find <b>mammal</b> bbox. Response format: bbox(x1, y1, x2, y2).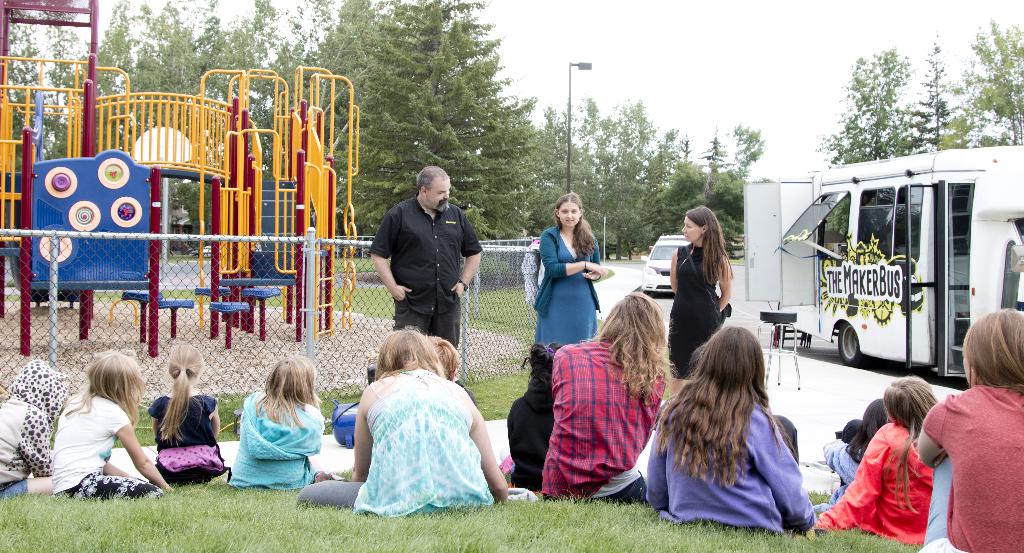
bbox(218, 360, 321, 488).
